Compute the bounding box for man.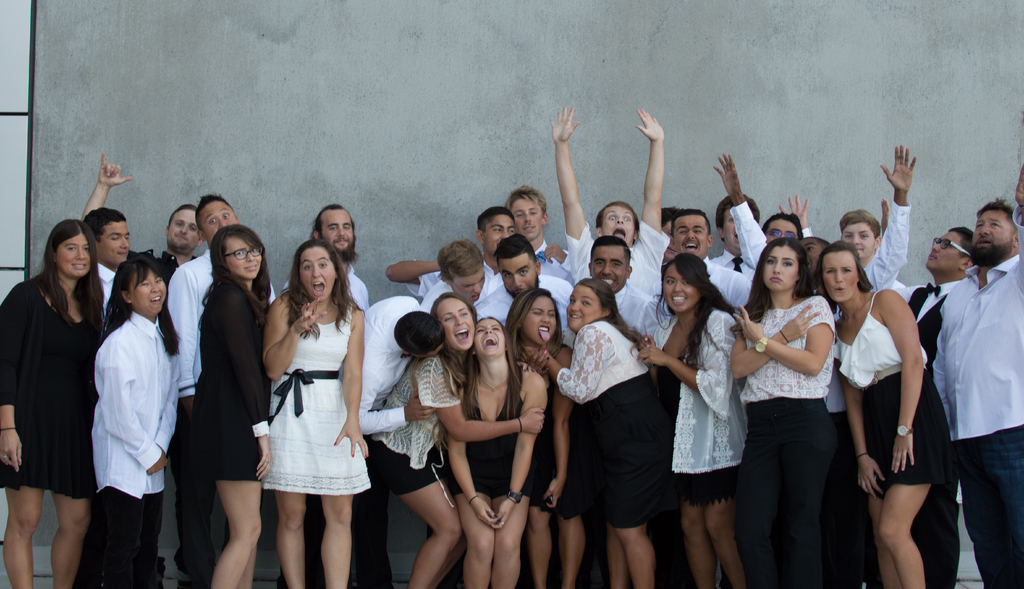
166/190/275/588.
